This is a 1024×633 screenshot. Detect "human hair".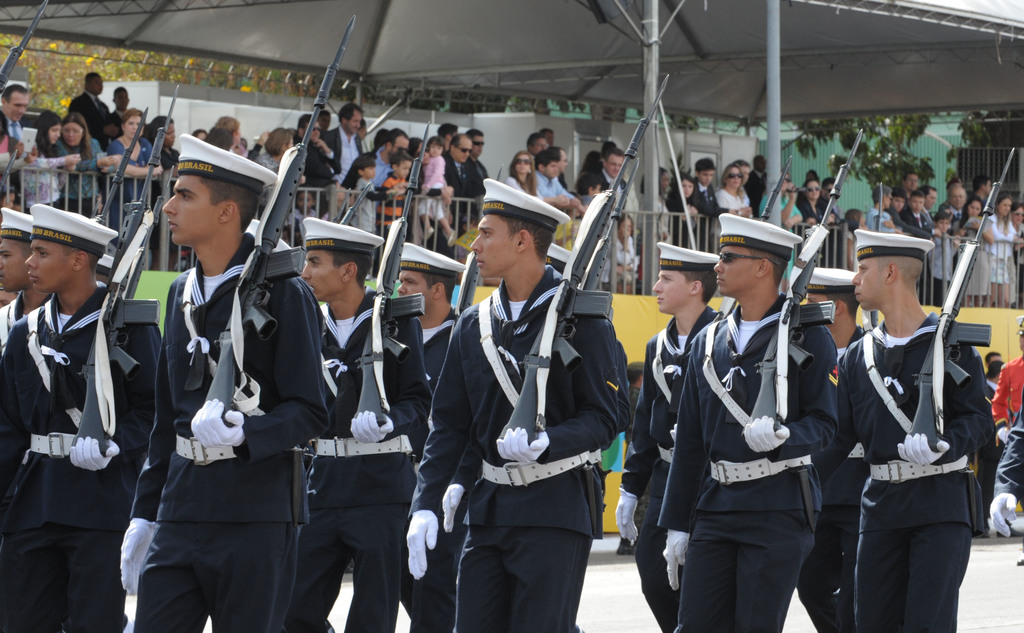
{"left": 334, "top": 249, "right": 372, "bottom": 286}.
